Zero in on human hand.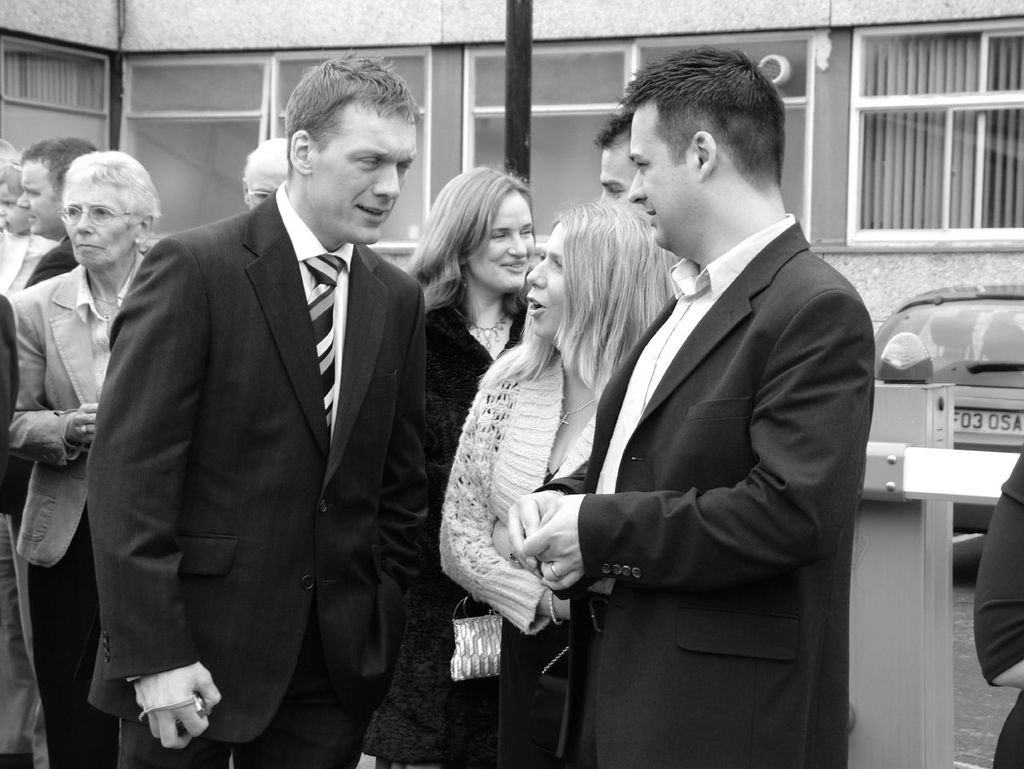
Zeroed in: box(553, 596, 574, 628).
